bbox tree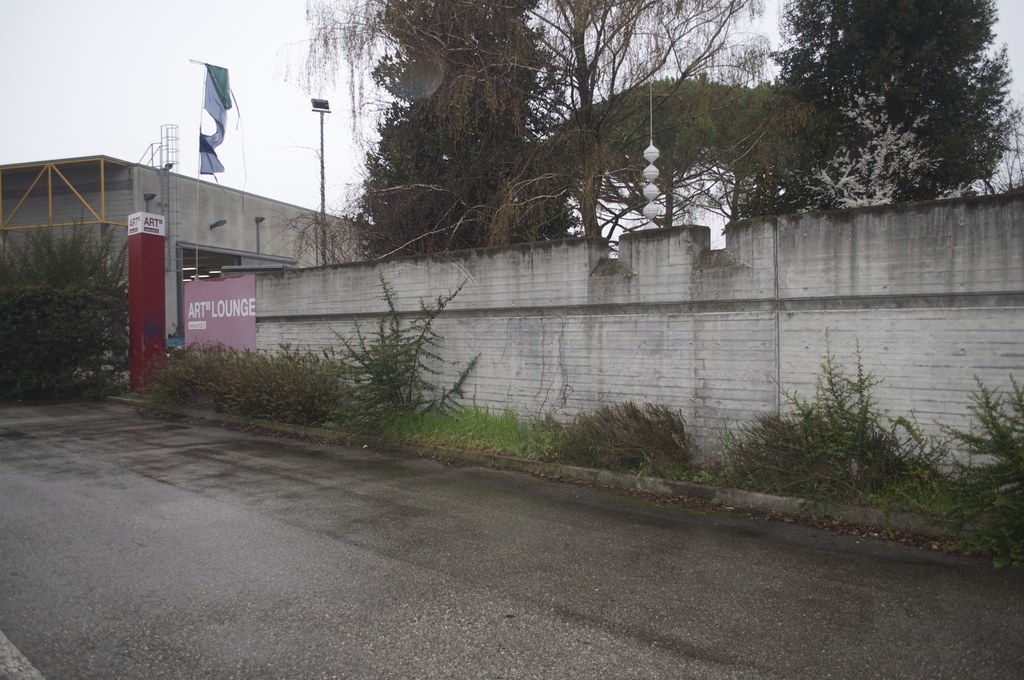
select_region(428, 0, 780, 236)
